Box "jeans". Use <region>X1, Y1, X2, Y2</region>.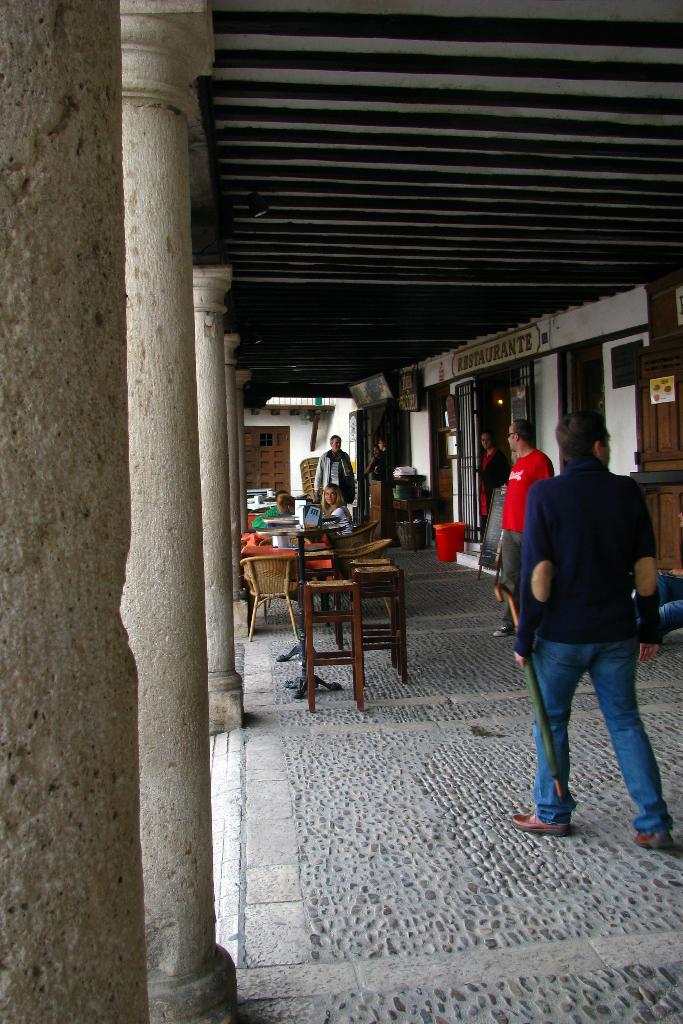
<region>520, 618, 661, 831</region>.
